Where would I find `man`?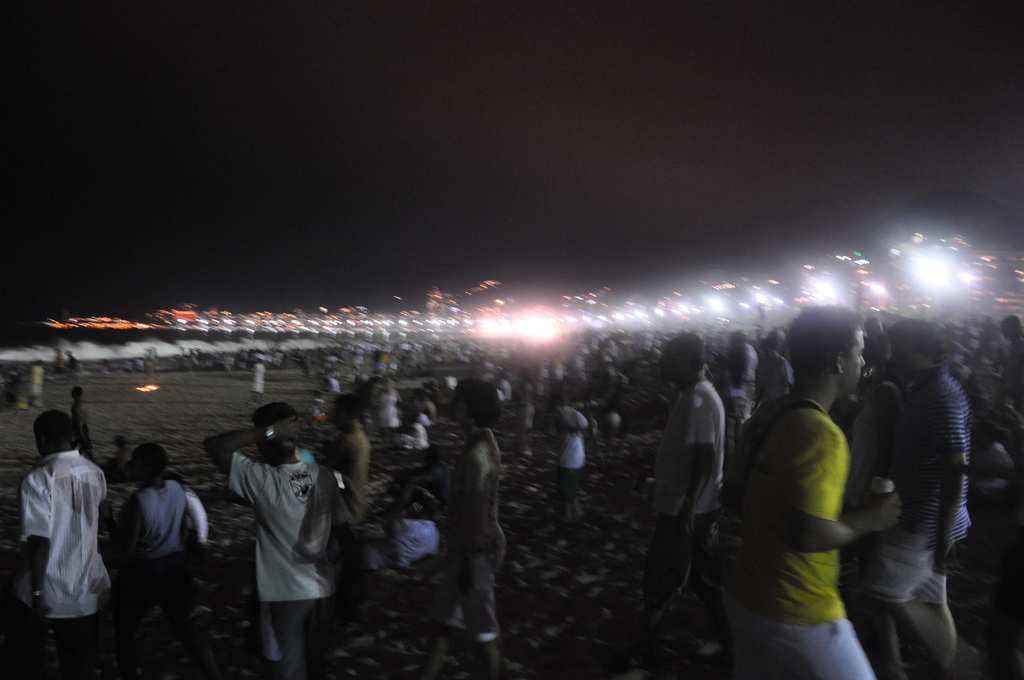
At <bbox>723, 307, 899, 679</bbox>.
